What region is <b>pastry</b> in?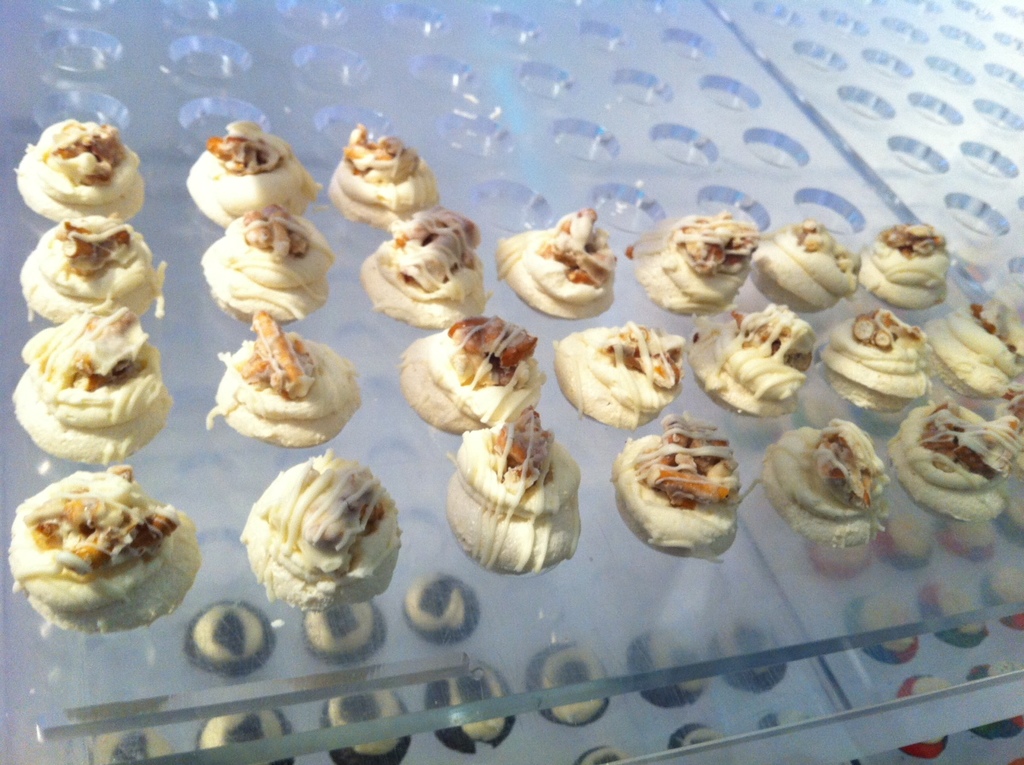
box=[322, 688, 415, 764].
